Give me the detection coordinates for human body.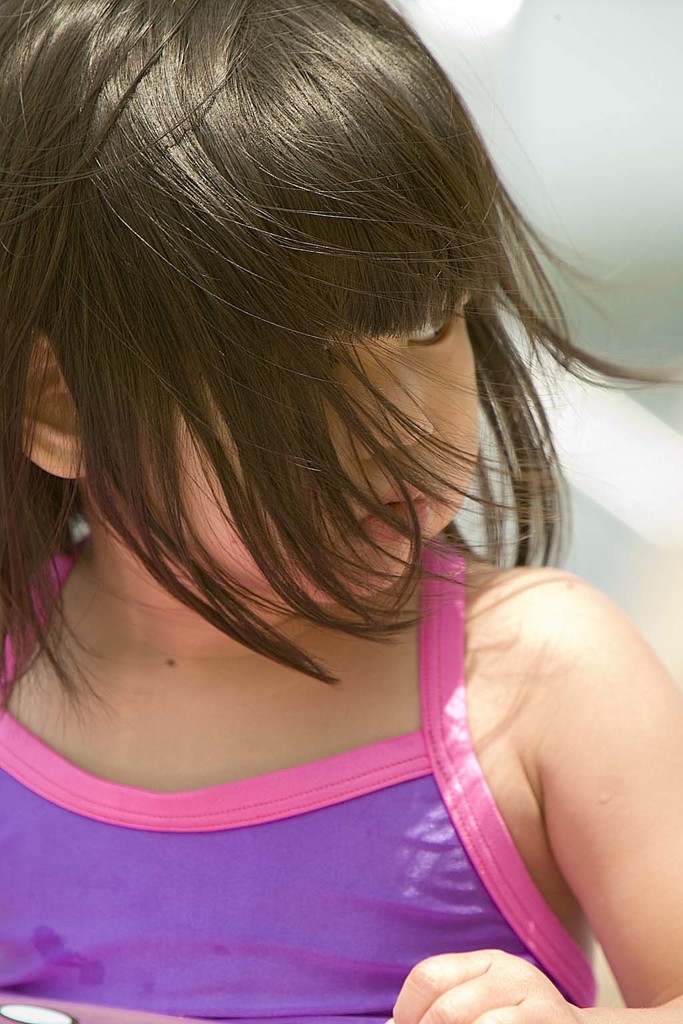
pyautogui.locateOnScreen(0, 0, 682, 1023).
